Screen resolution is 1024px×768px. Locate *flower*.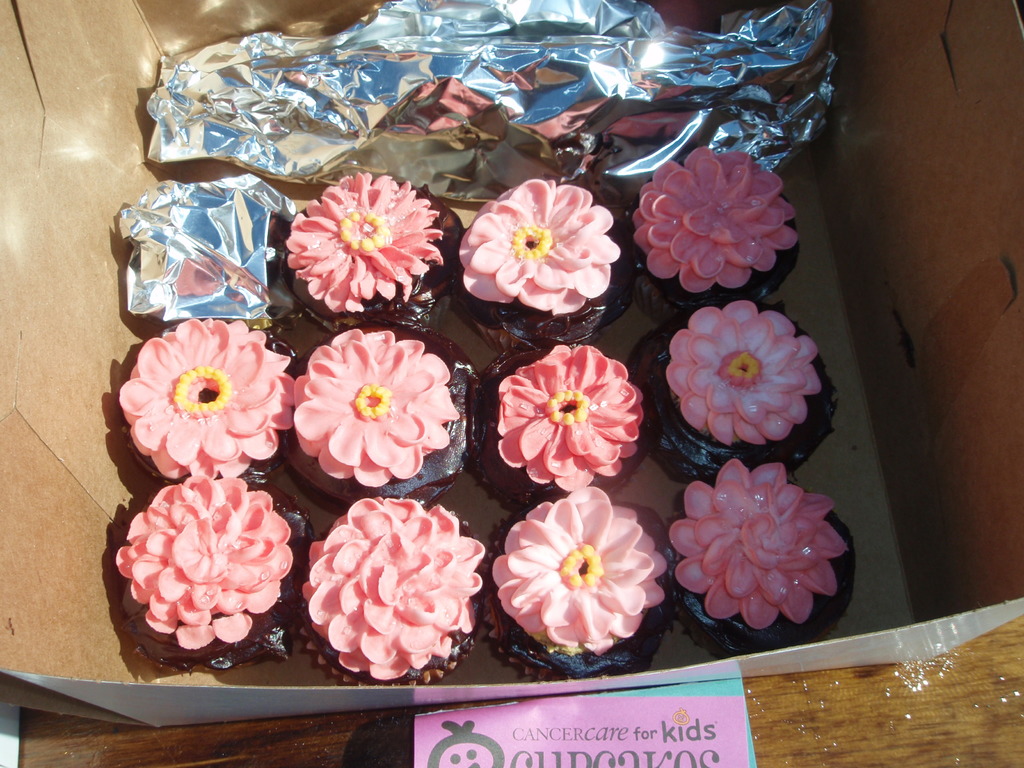
113,474,300,652.
